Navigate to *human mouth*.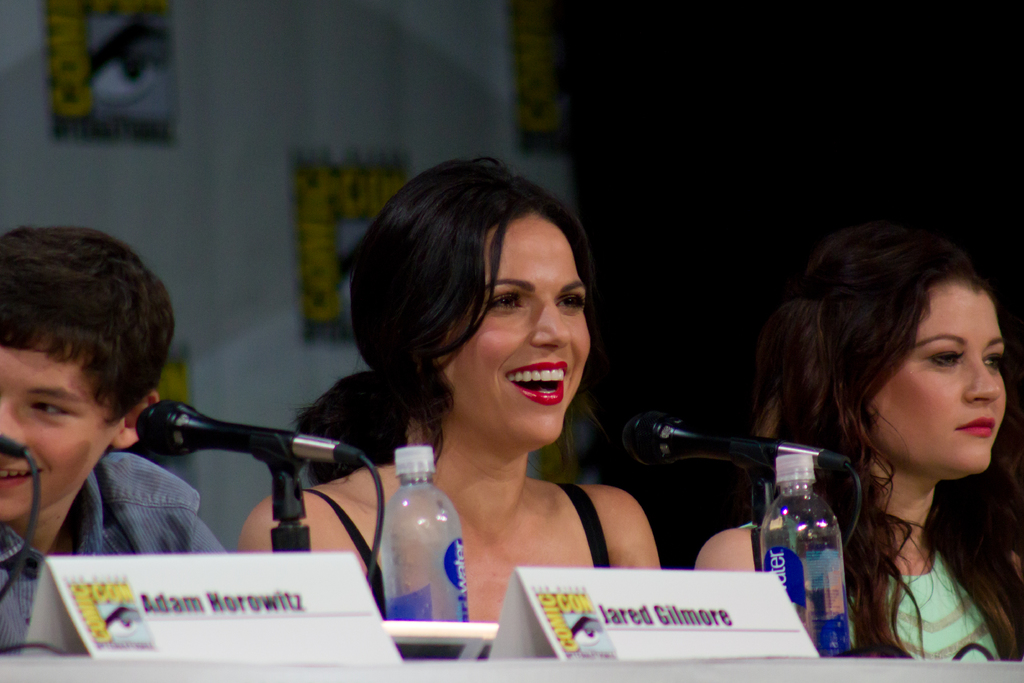
Navigation target: 502:354:568:406.
